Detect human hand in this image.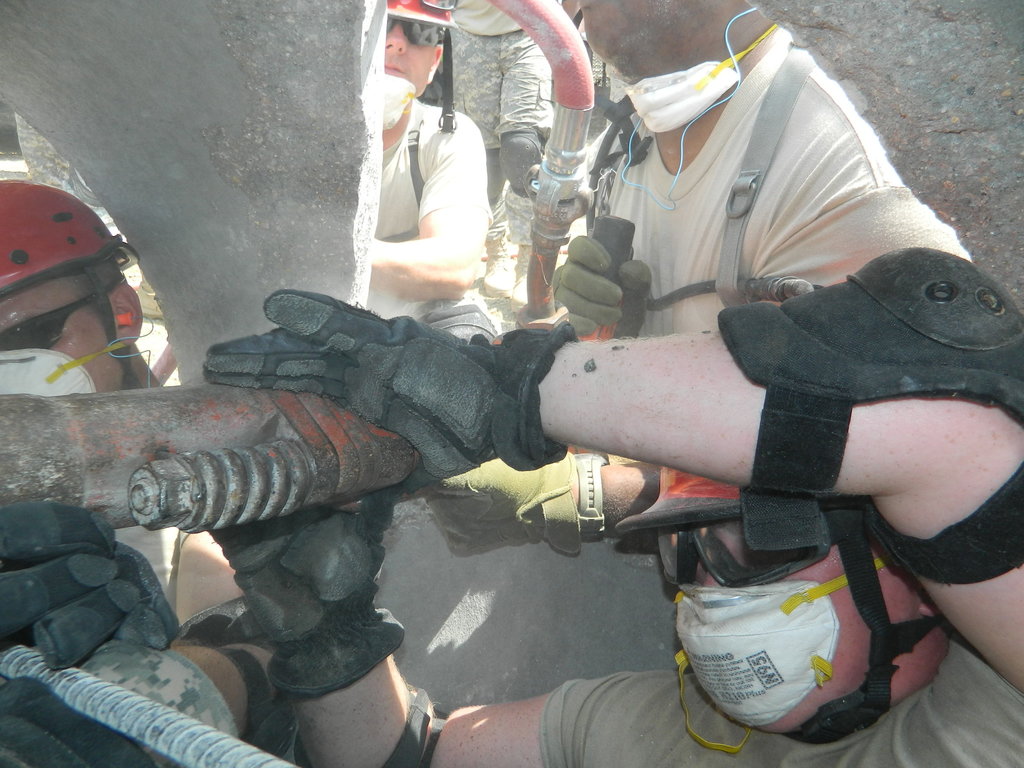
Detection: Rect(196, 284, 506, 503).
